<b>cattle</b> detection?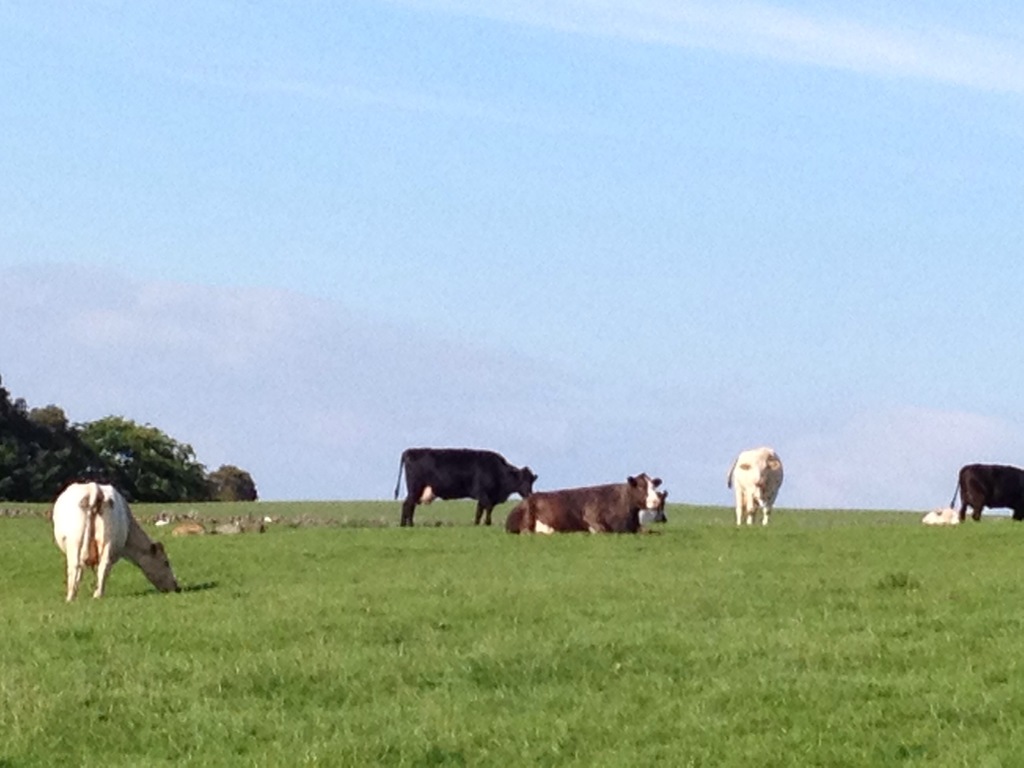
[x1=51, y1=479, x2=183, y2=598]
